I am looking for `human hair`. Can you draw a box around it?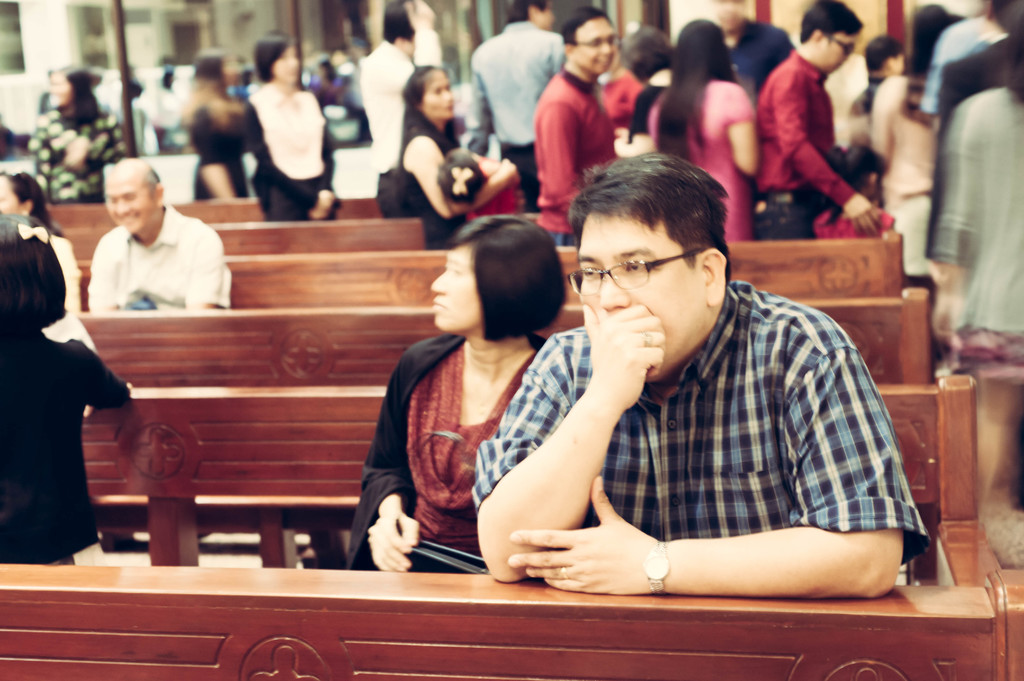
Sure, the bounding box is Rect(0, 171, 67, 239).
